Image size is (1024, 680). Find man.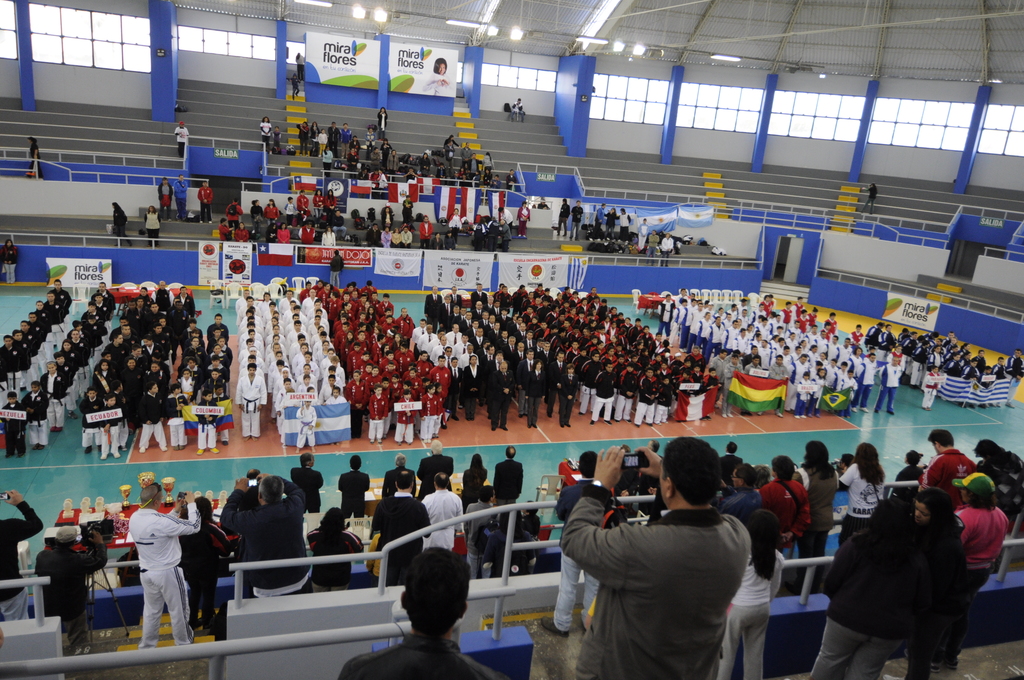
[left=508, top=95, right=524, bottom=122].
